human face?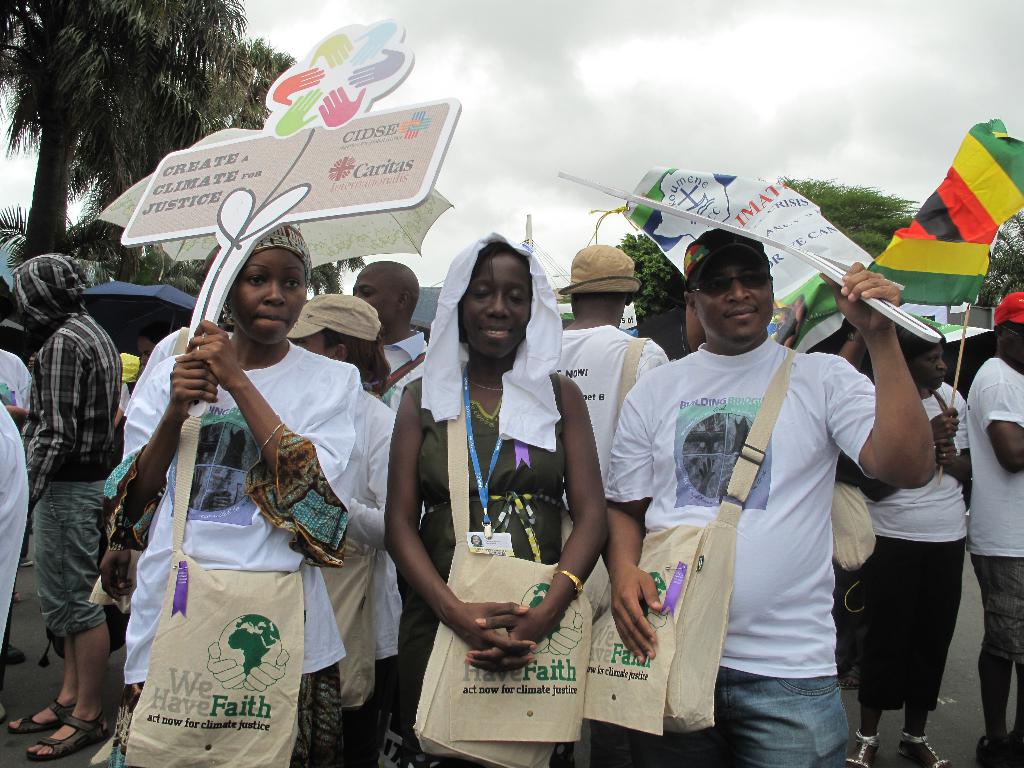
{"x1": 354, "y1": 271, "x2": 397, "y2": 336}
